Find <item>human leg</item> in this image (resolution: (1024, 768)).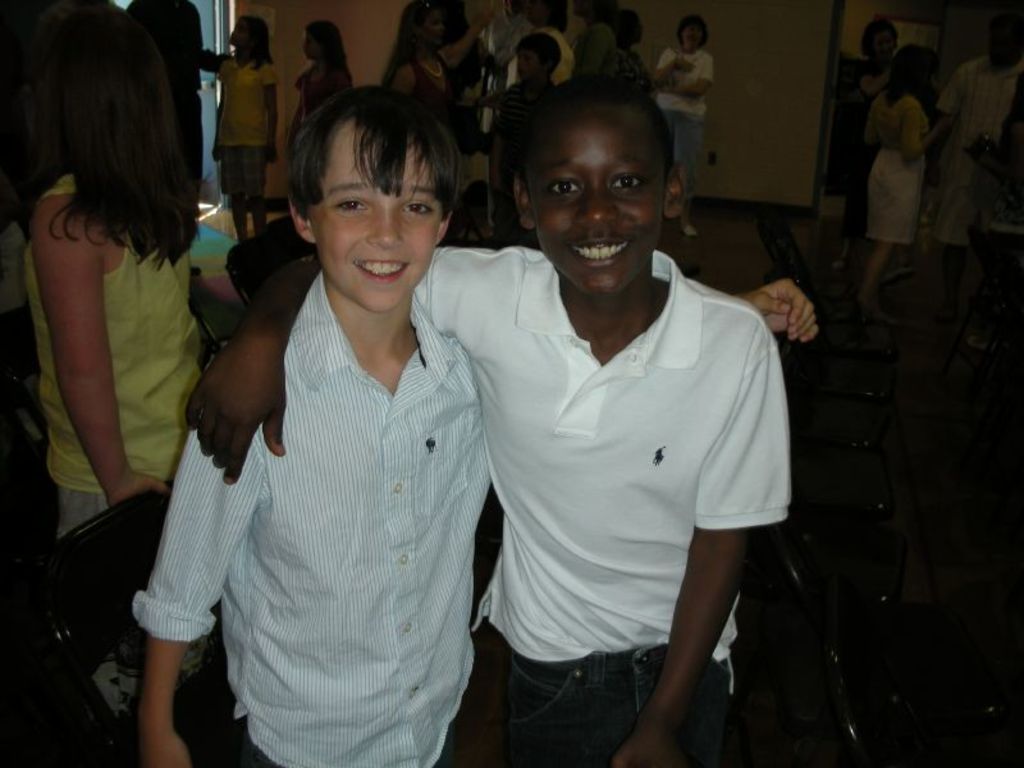
Rect(685, 22, 698, 49).
